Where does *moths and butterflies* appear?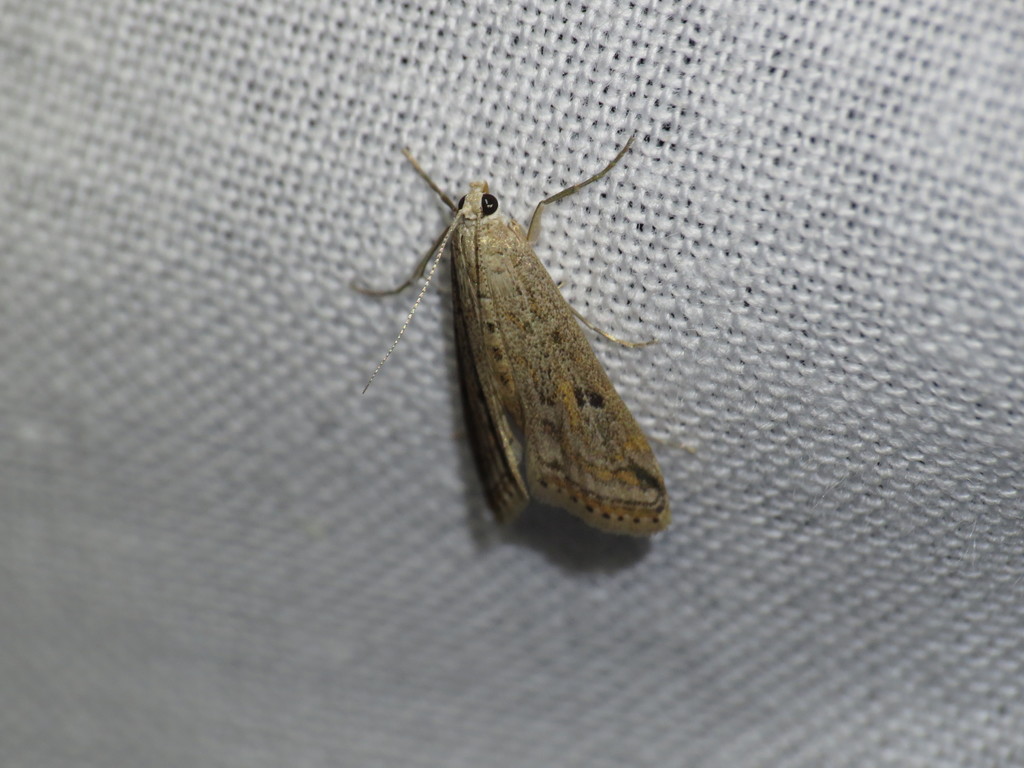
Appears at detection(353, 126, 673, 541).
